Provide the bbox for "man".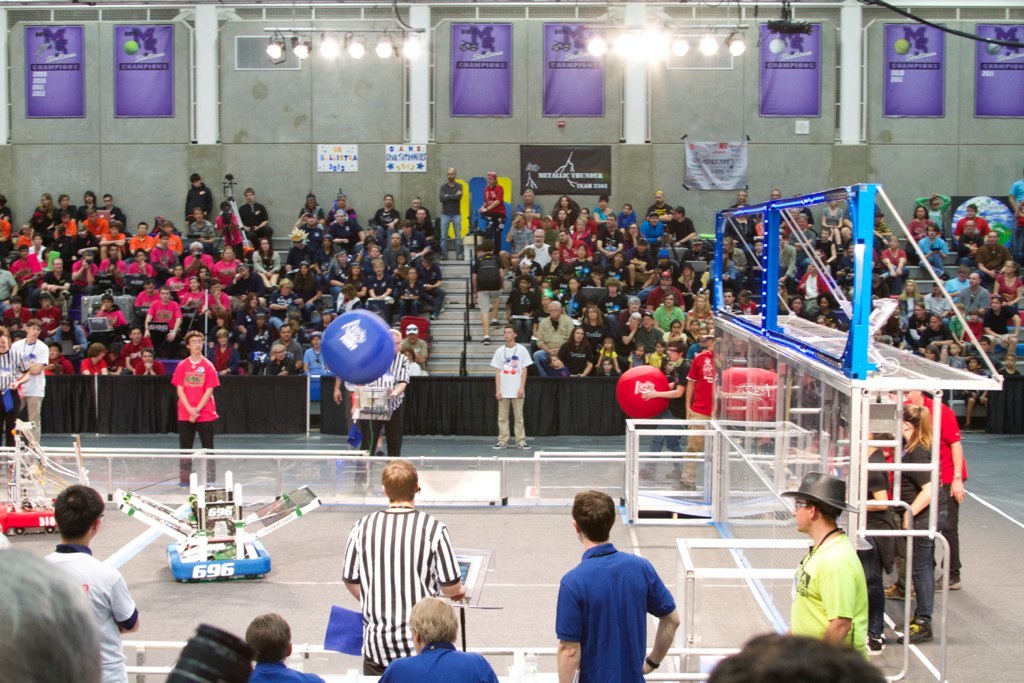
(x1=375, y1=193, x2=406, y2=239).
